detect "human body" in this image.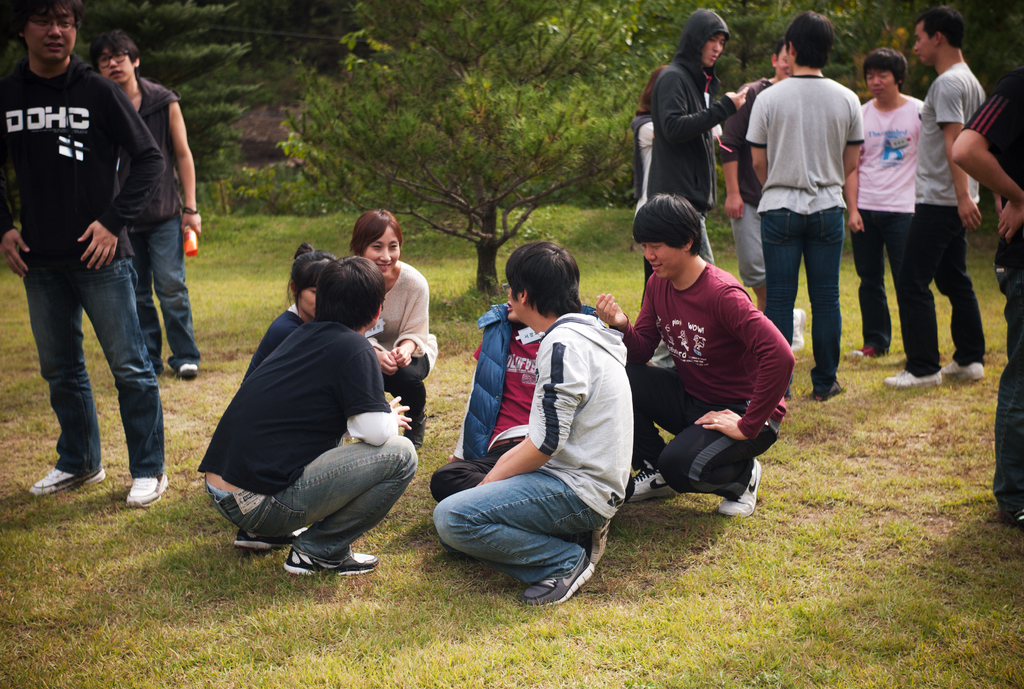
Detection: bbox=[913, 5, 999, 373].
